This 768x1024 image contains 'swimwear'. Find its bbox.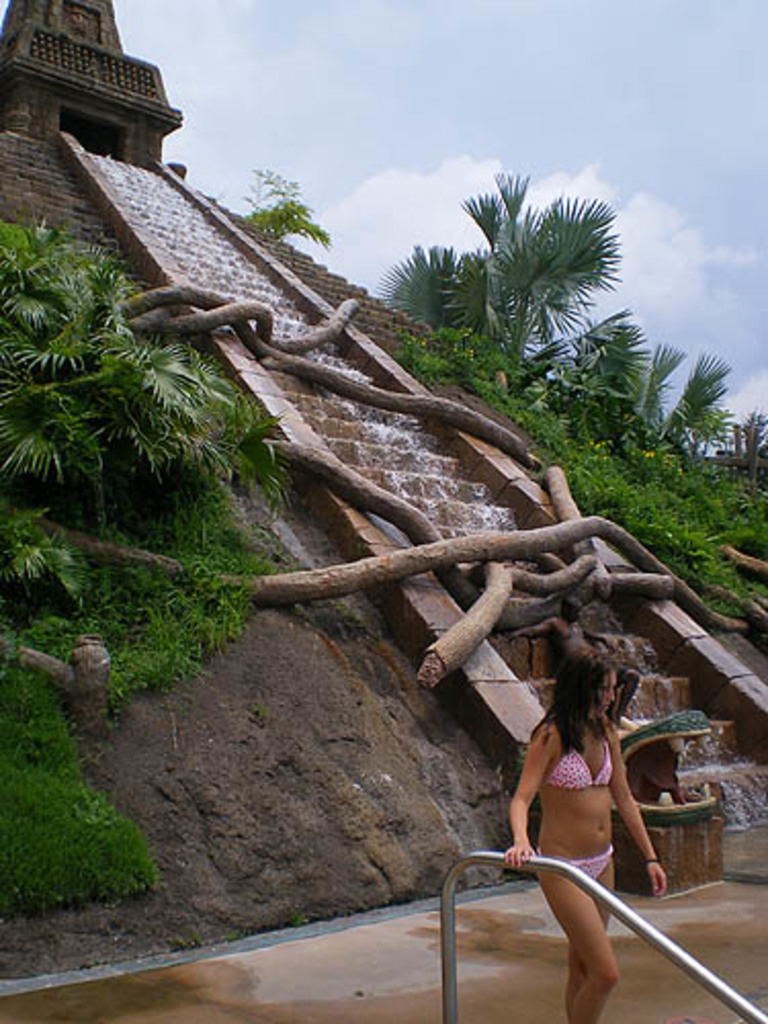
x1=539, y1=850, x2=610, y2=883.
